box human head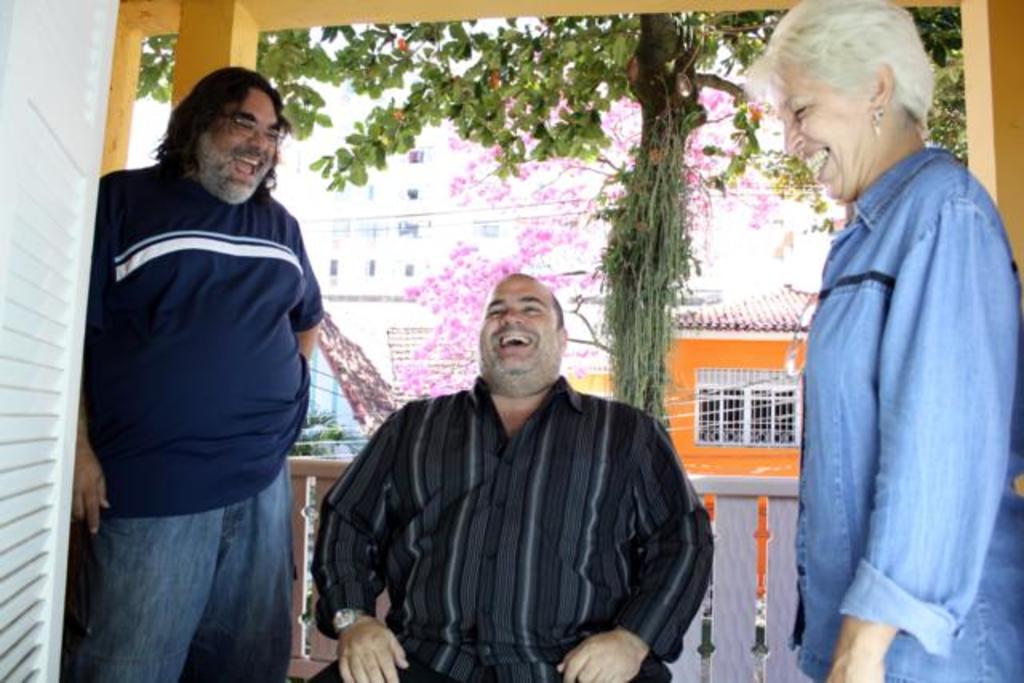
crop(749, 5, 954, 197)
